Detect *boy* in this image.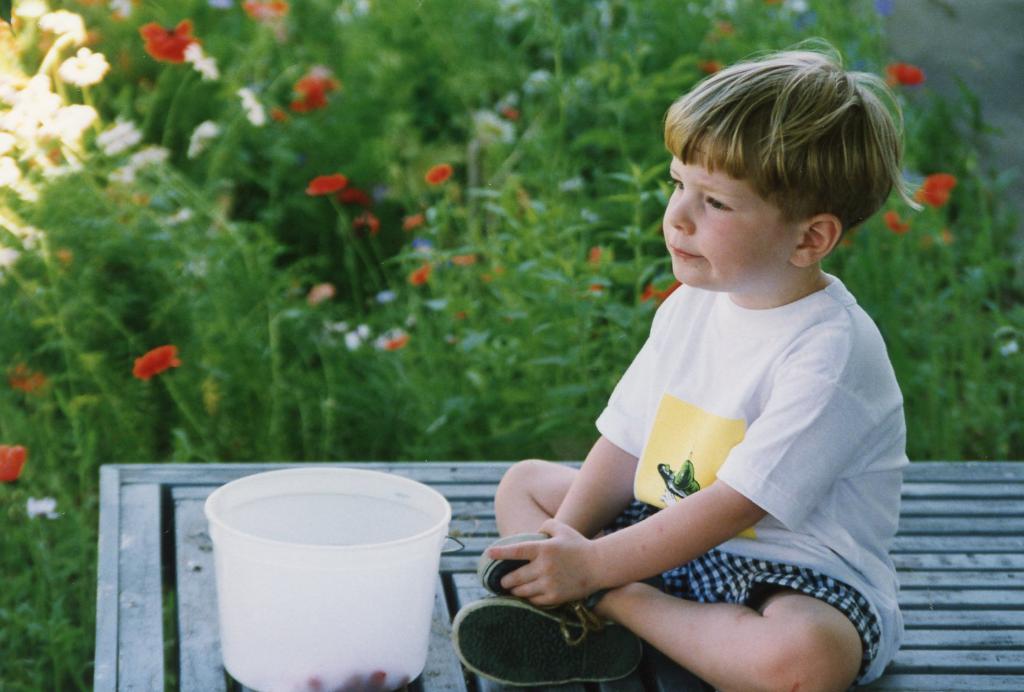
Detection: rect(445, 27, 906, 691).
